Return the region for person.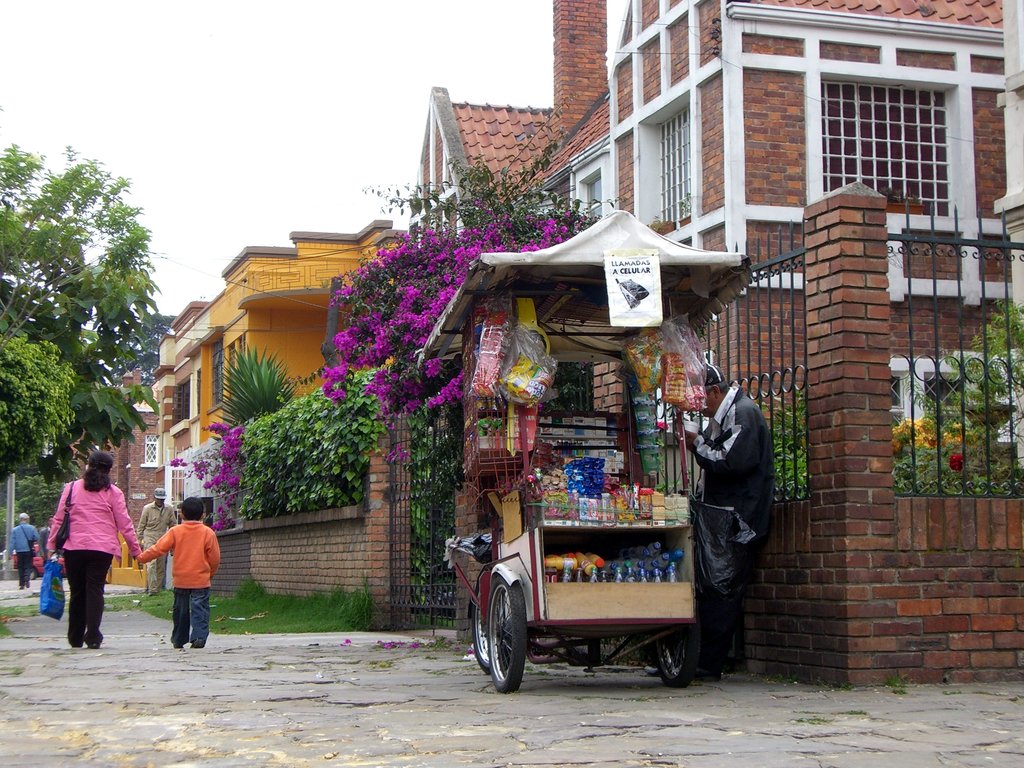
<bbox>136, 491, 176, 598</bbox>.
